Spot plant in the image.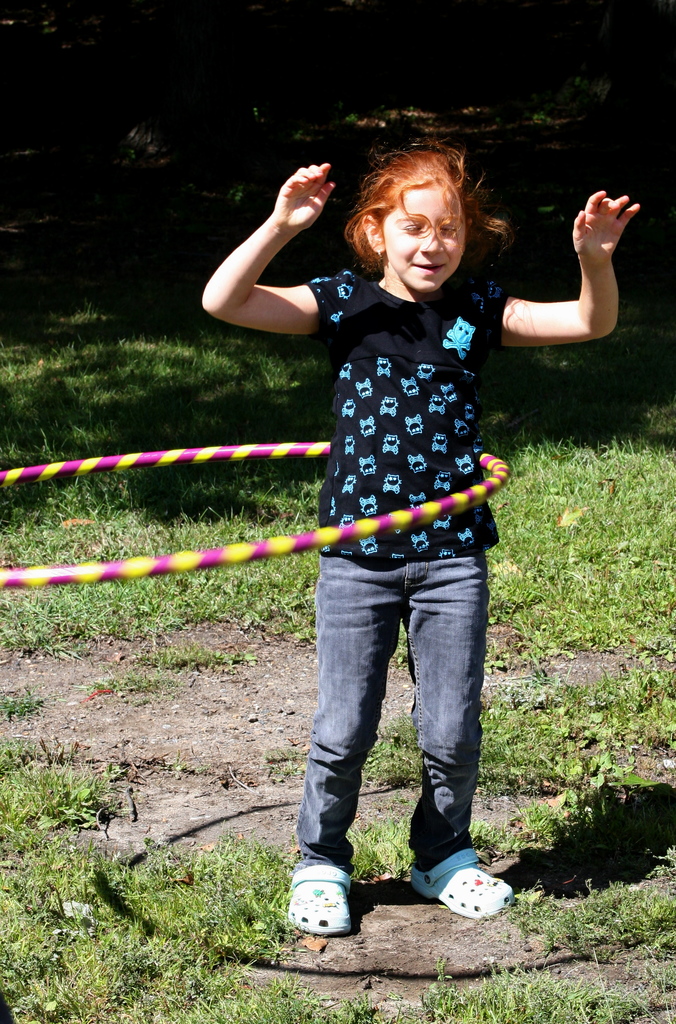
plant found at bbox=[516, 793, 675, 996].
